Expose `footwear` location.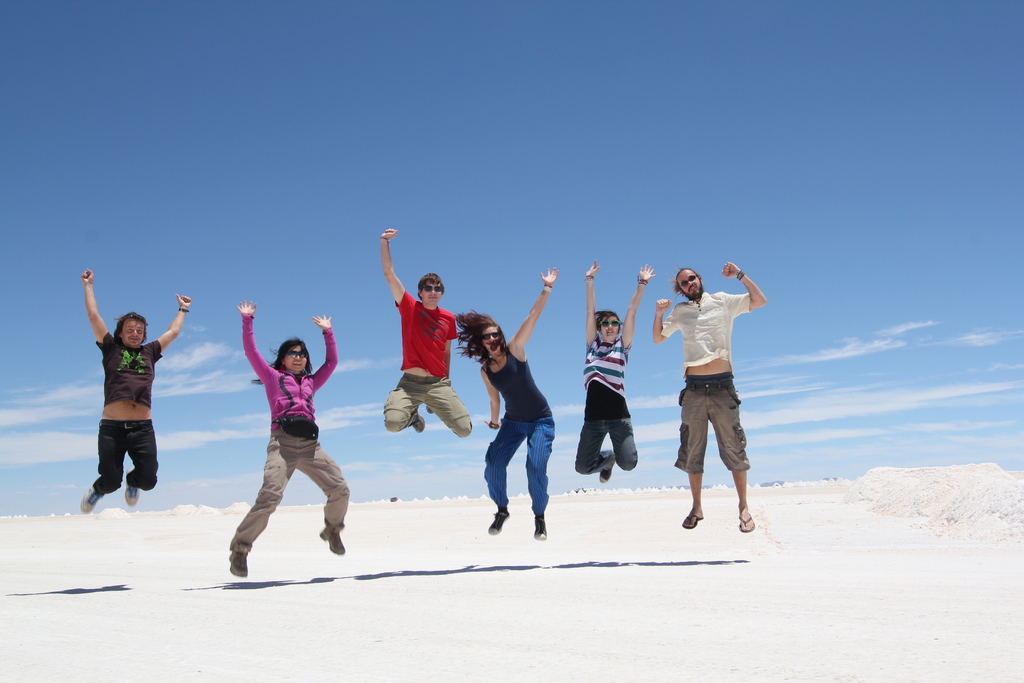
Exposed at locate(316, 528, 345, 554).
